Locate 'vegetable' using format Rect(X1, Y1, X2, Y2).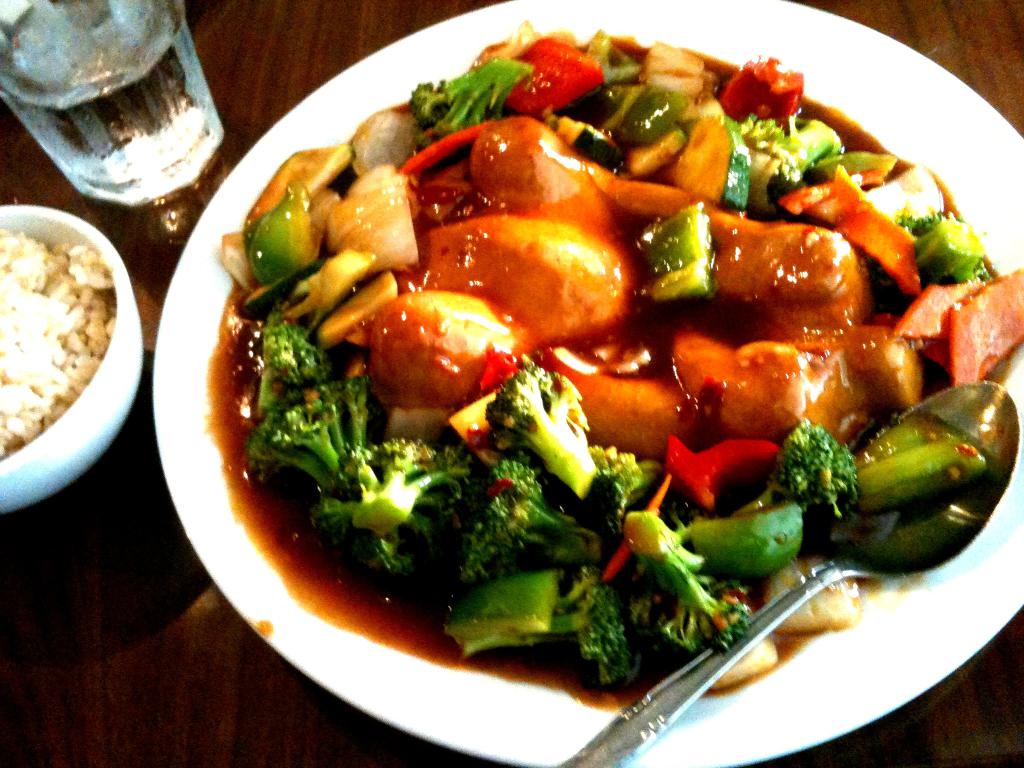
Rect(401, 56, 536, 135).
